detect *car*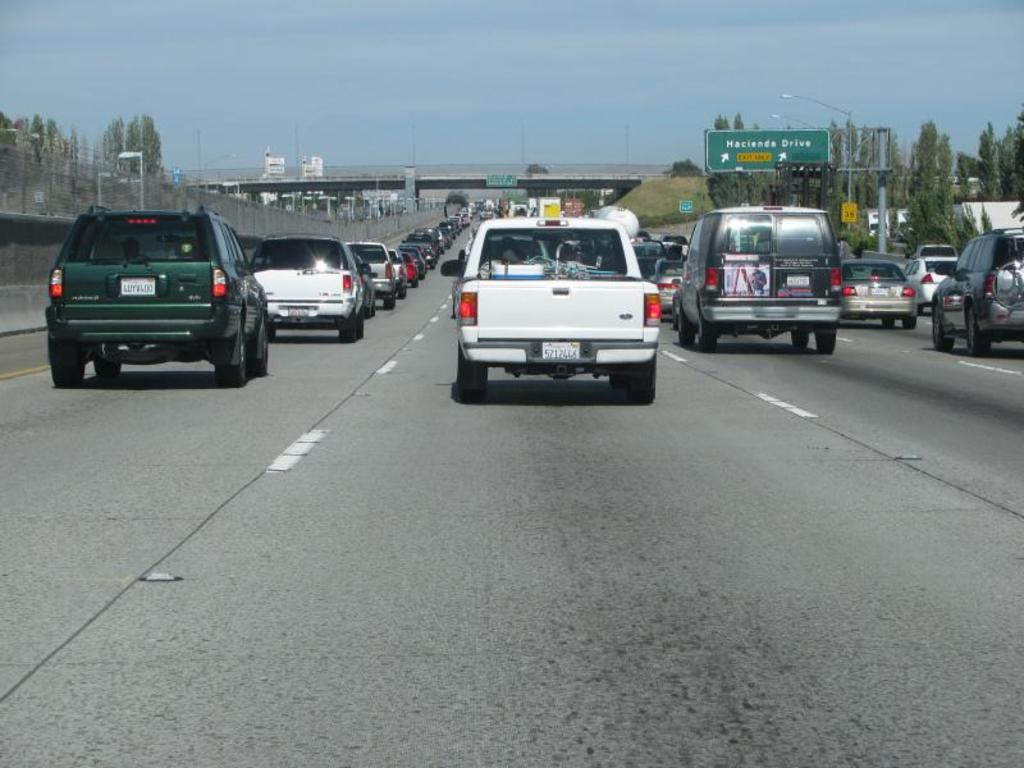
(841, 256, 919, 329)
